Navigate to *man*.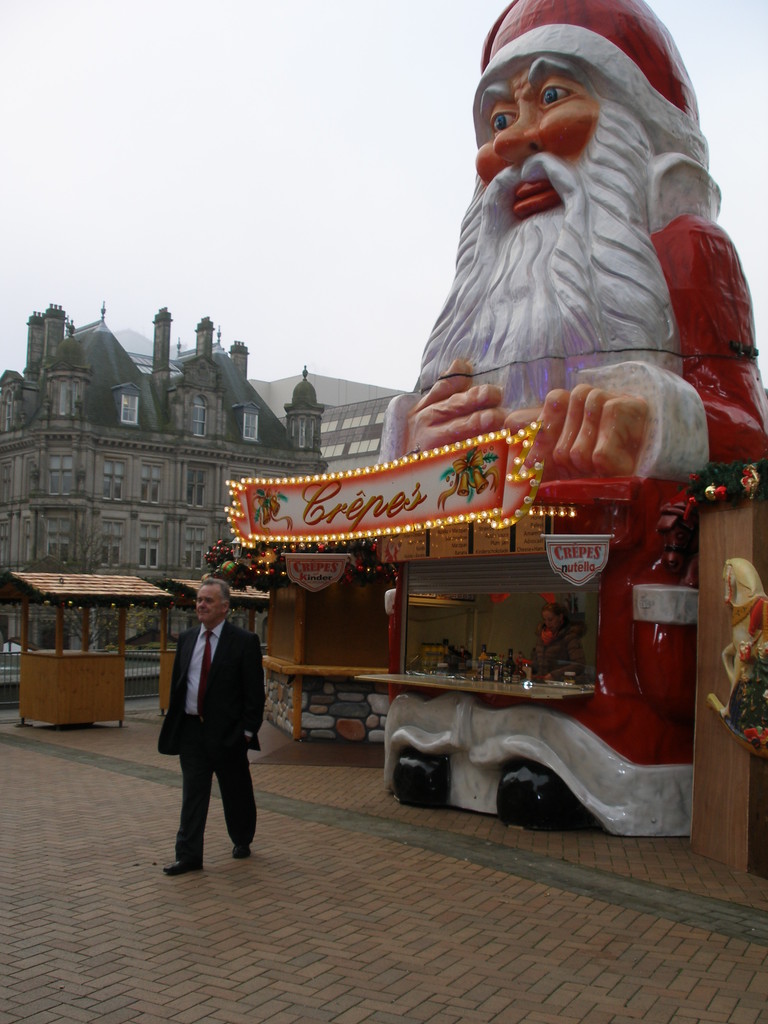
Navigation target: Rect(374, 0, 767, 832).
